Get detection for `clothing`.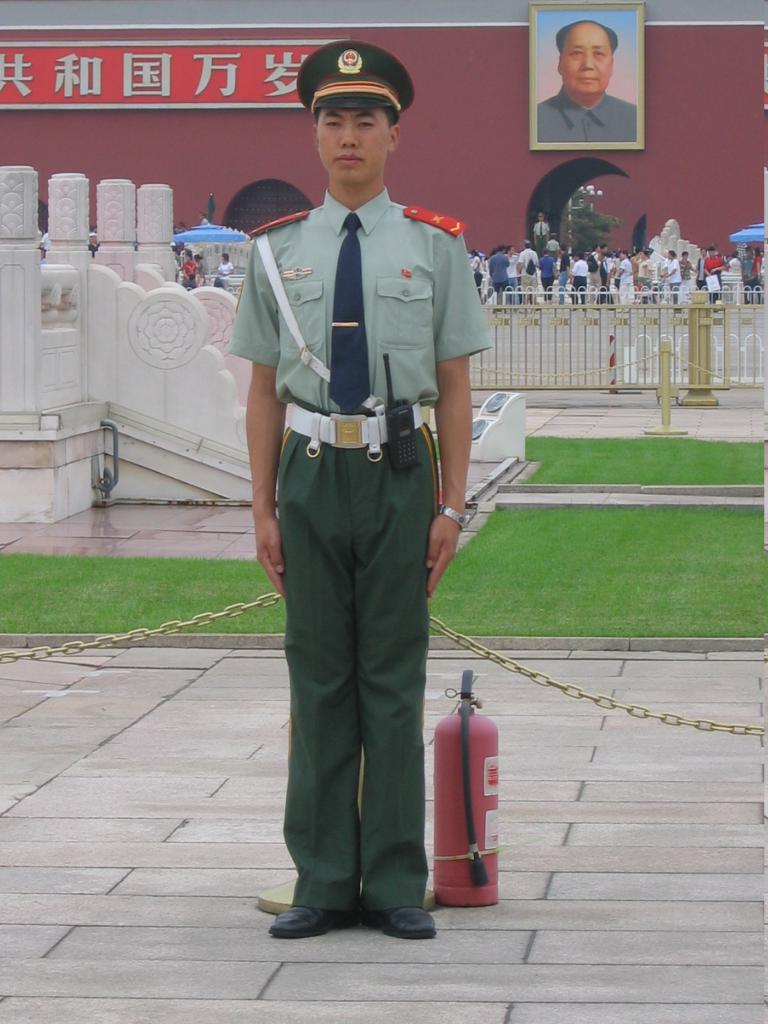
Detection: Rect(600, 254, 614, 303).
